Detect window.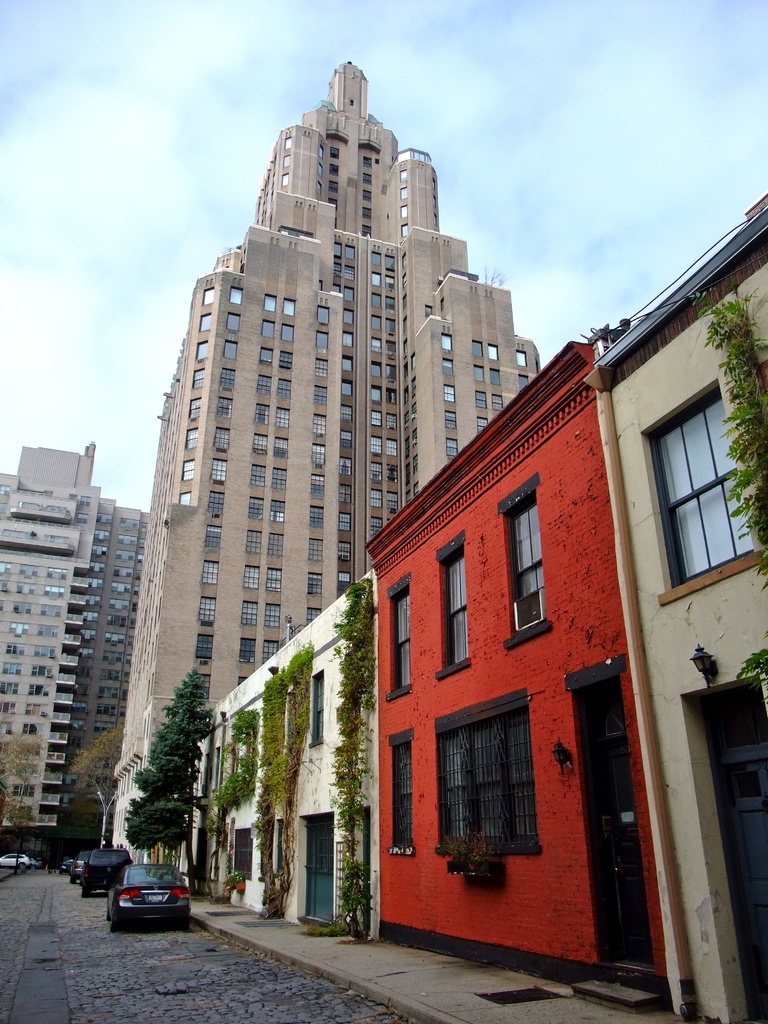
Detected at left=312, top=443, right=326, bottom=468.
